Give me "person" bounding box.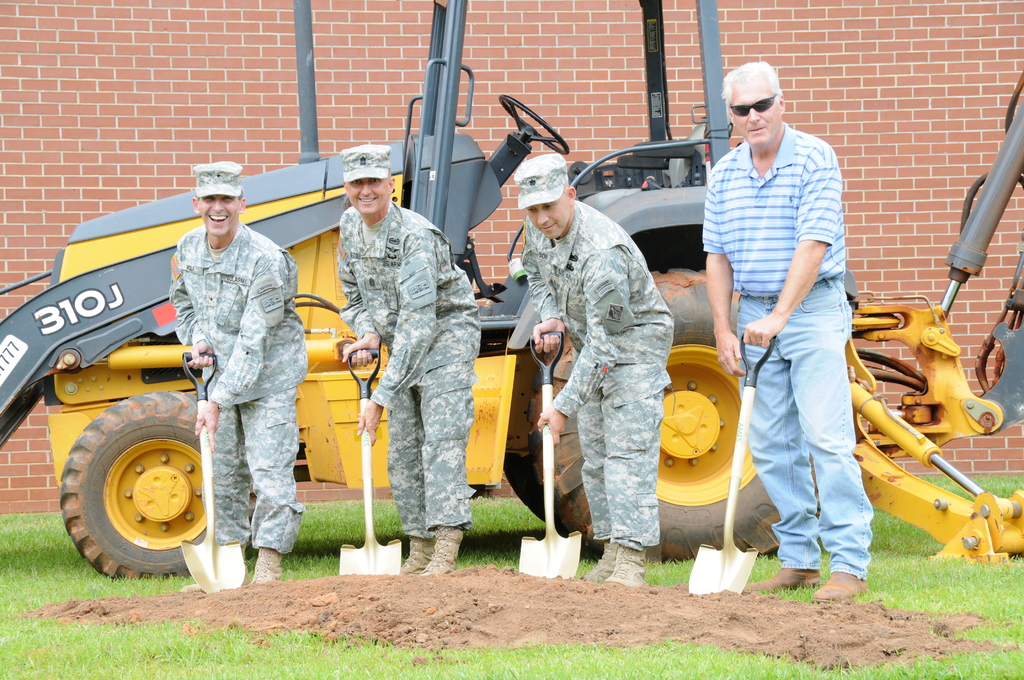
702,58,874,598.
